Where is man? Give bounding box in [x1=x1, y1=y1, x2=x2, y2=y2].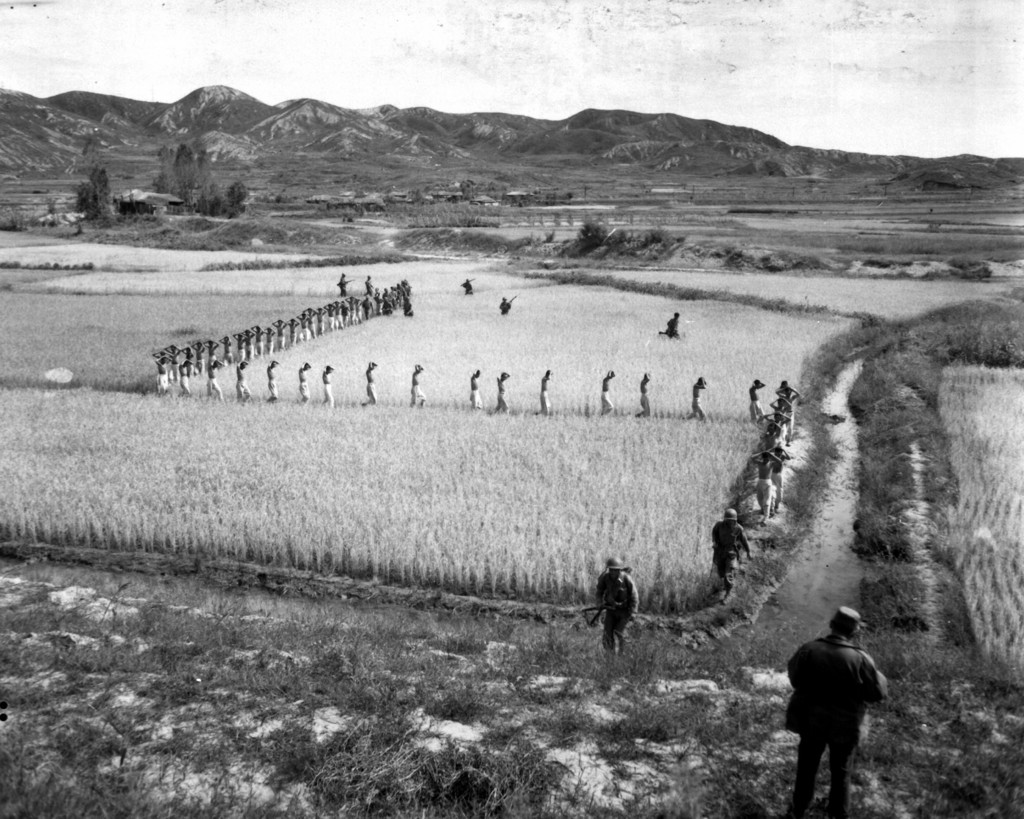
[x1=234, y1=359, x2=250, y2=402].
